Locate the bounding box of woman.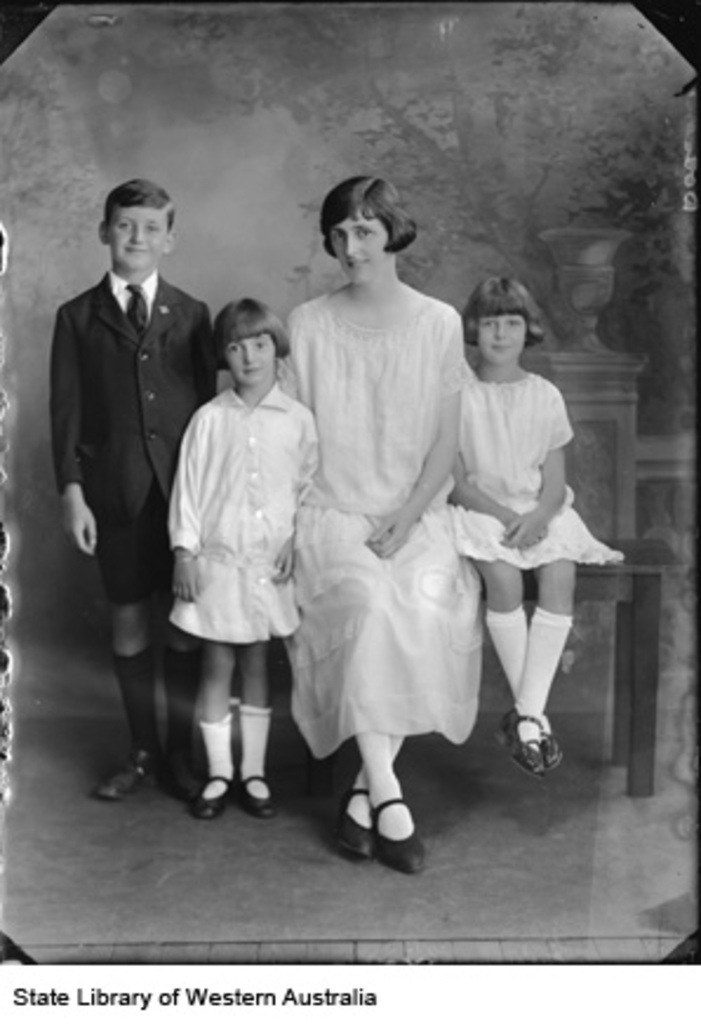
Bounding box: <box>282,172,480,871</box>.
